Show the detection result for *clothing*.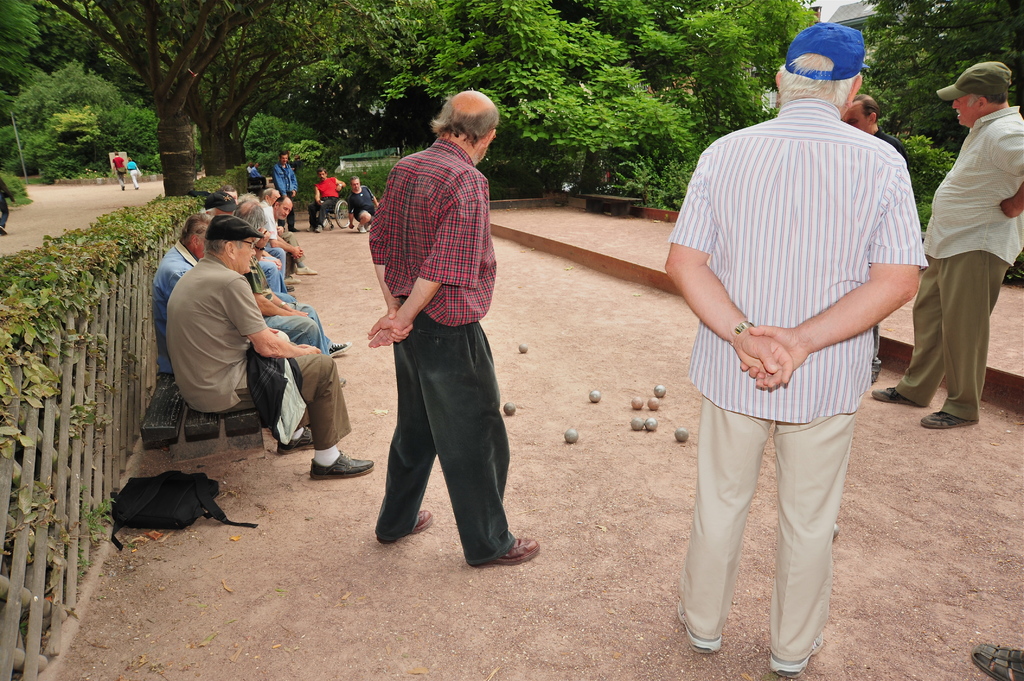
pyautogui.locateOnScreen(152, 241, 334, 445).
